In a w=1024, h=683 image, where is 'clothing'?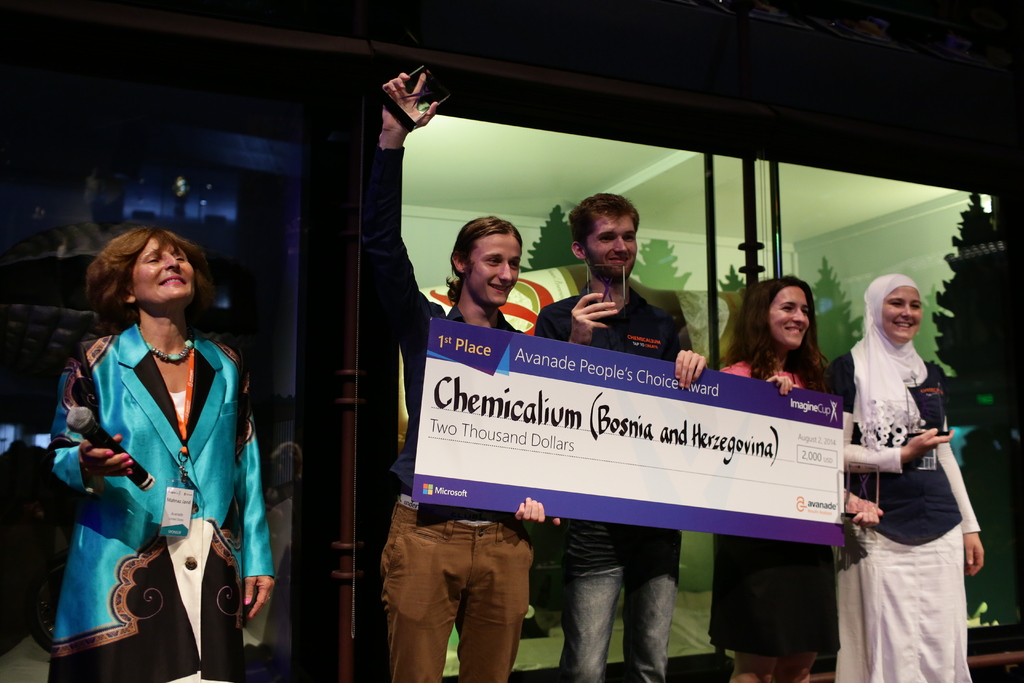
BBox(56, 314, 272, 682).
